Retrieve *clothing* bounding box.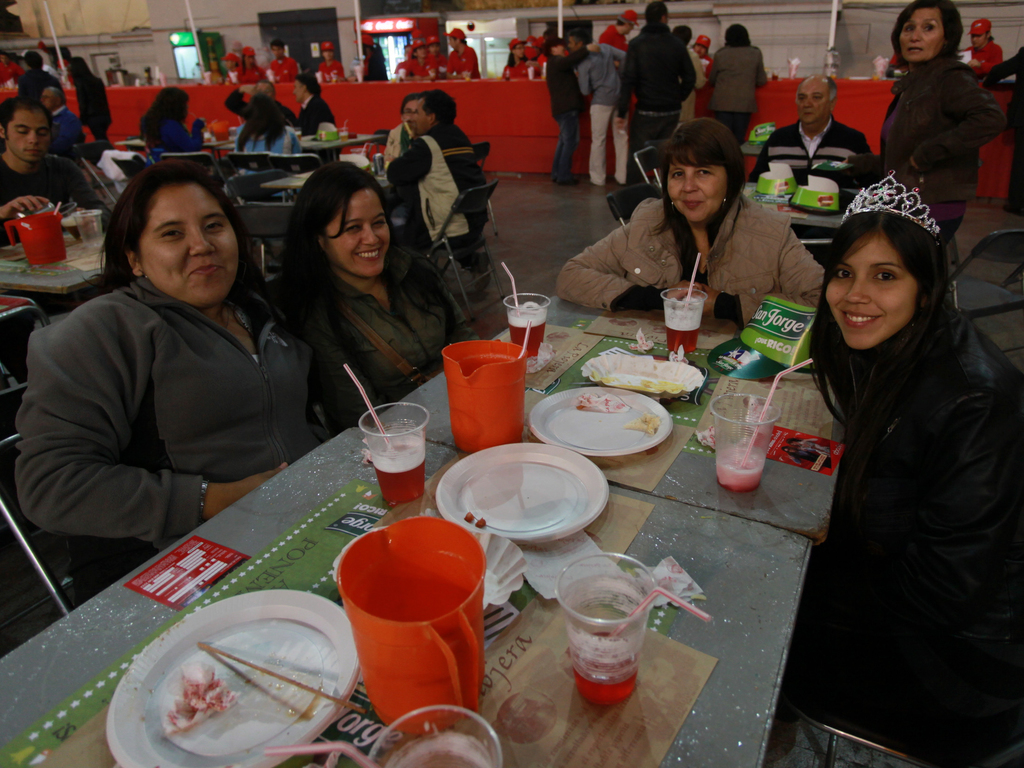
Bounding box: bbox=(266, 61, 306, 81).
